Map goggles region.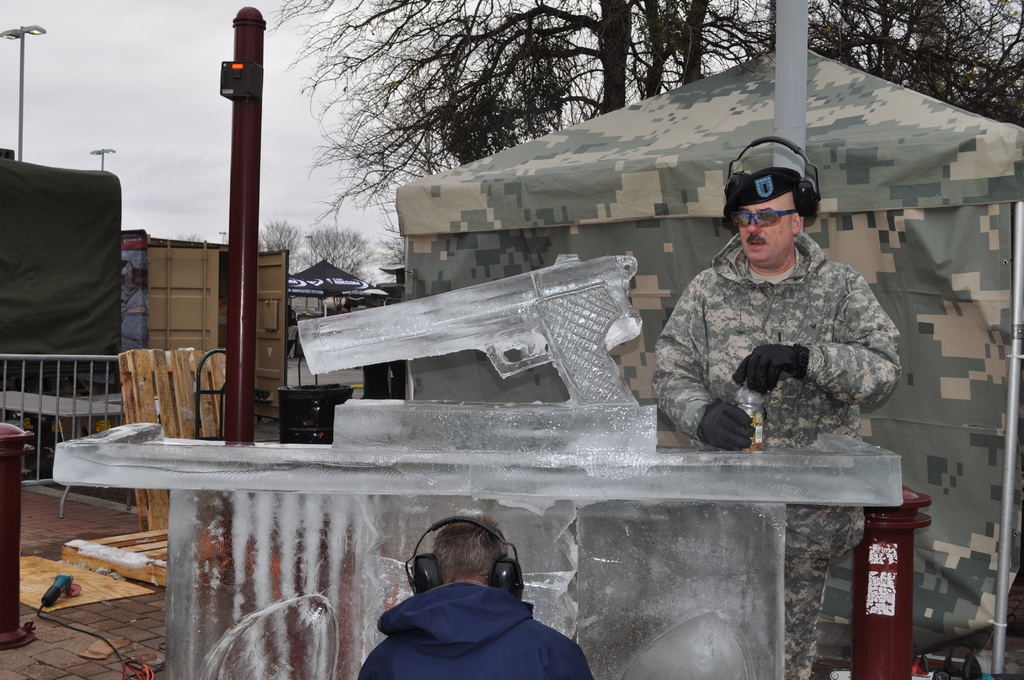
Mapped to (730, 206, 798, 232).
